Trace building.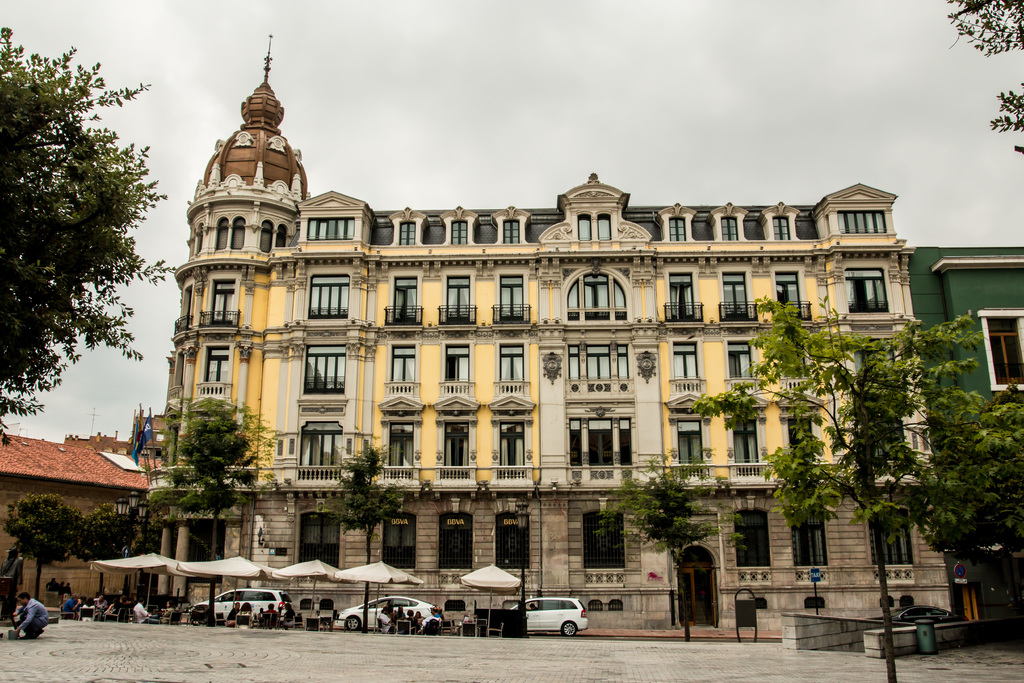
Traced to 900 248 1023 440.
